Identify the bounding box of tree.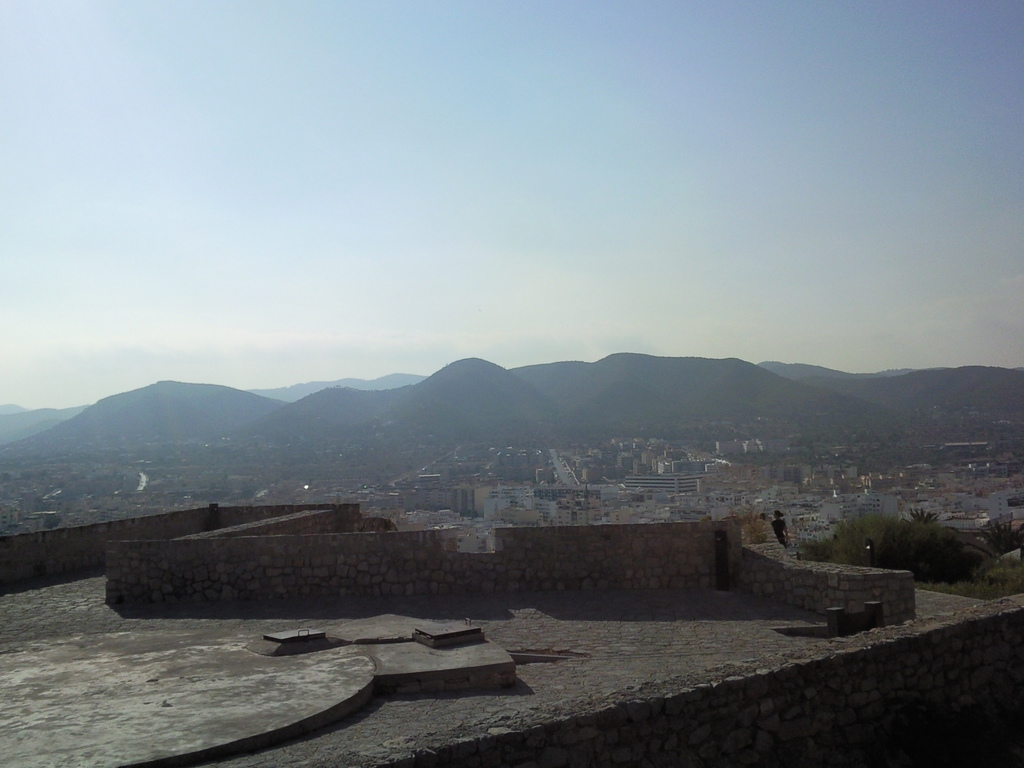
x1=884, y1=495, x2=987, y2=587.
